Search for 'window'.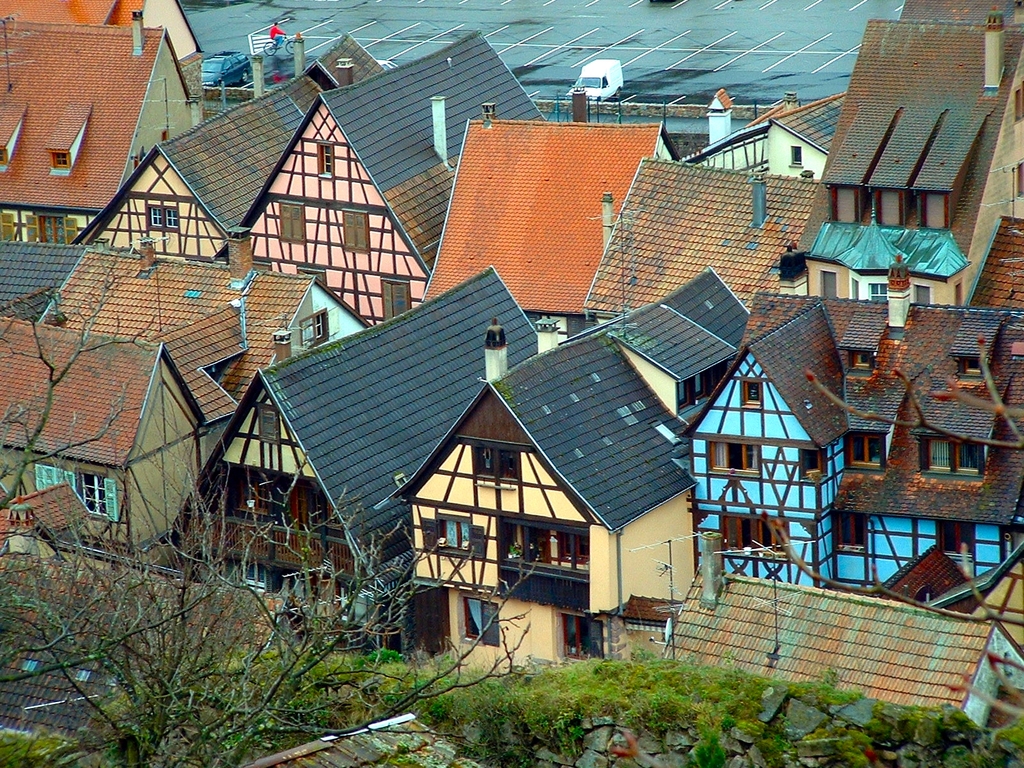
Found at <region>801, 452, 823, 480</region>.
